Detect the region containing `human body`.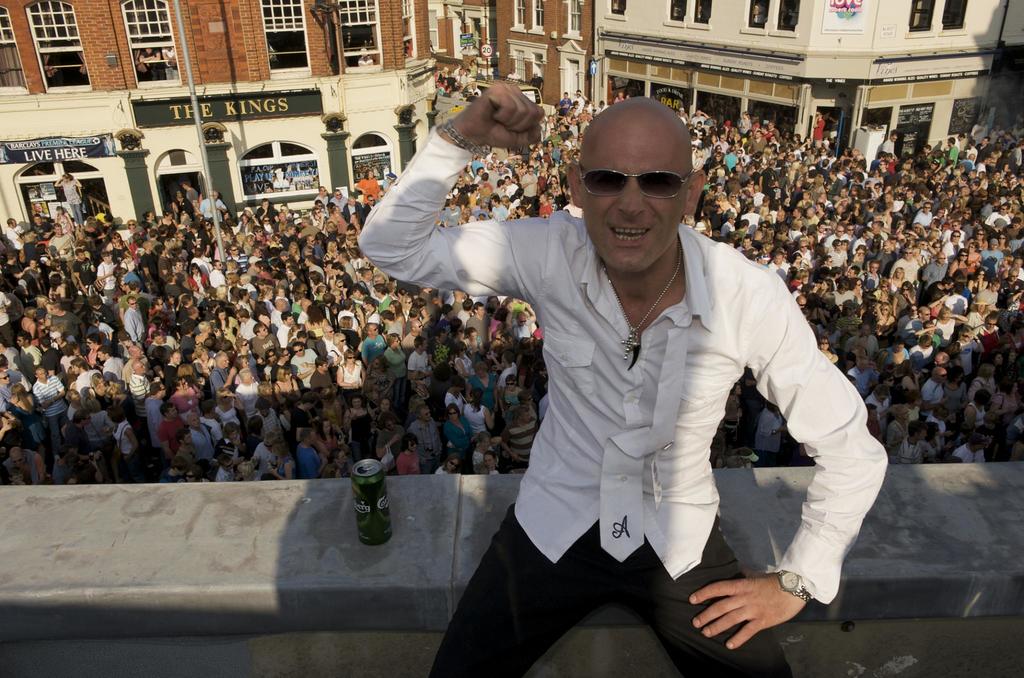
{"x1": 872, "y1": 238, "x2": 895, "y2": 276}.
